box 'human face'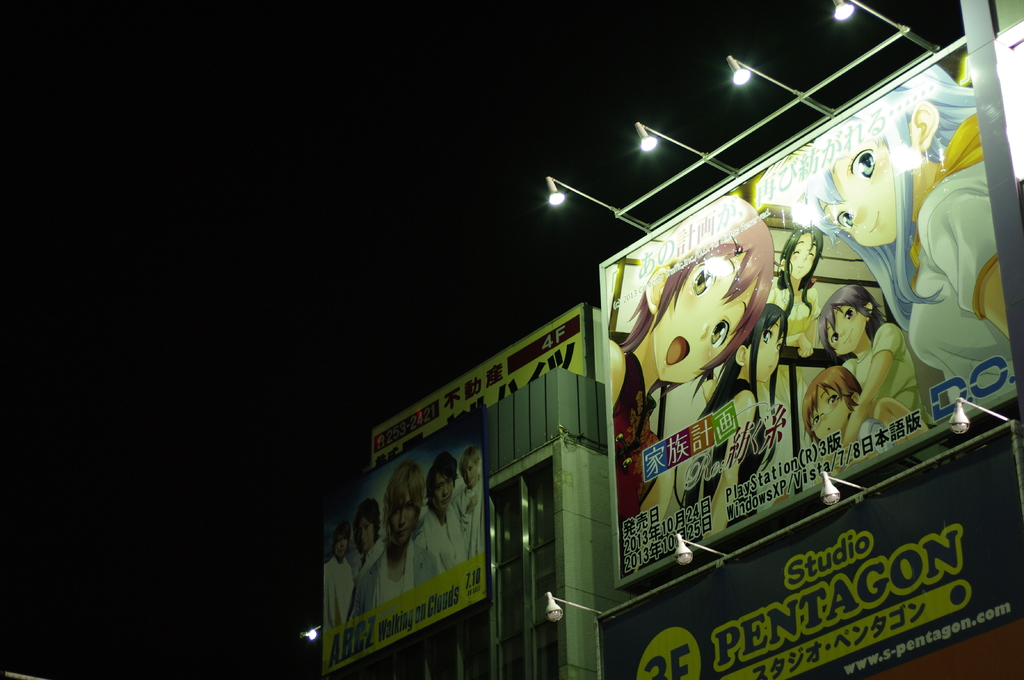
(left=653, top=249, right=758, bottom=381)
